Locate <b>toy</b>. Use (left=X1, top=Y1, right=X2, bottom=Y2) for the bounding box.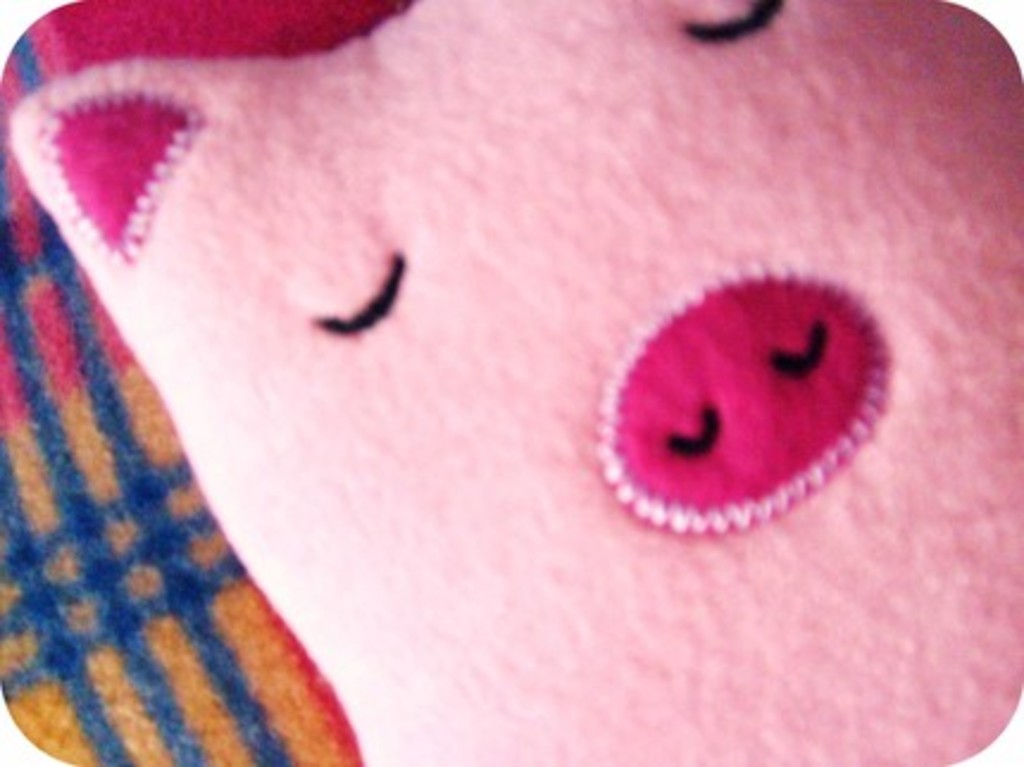
(left=2, top=0, right=1022, bottom=765).
